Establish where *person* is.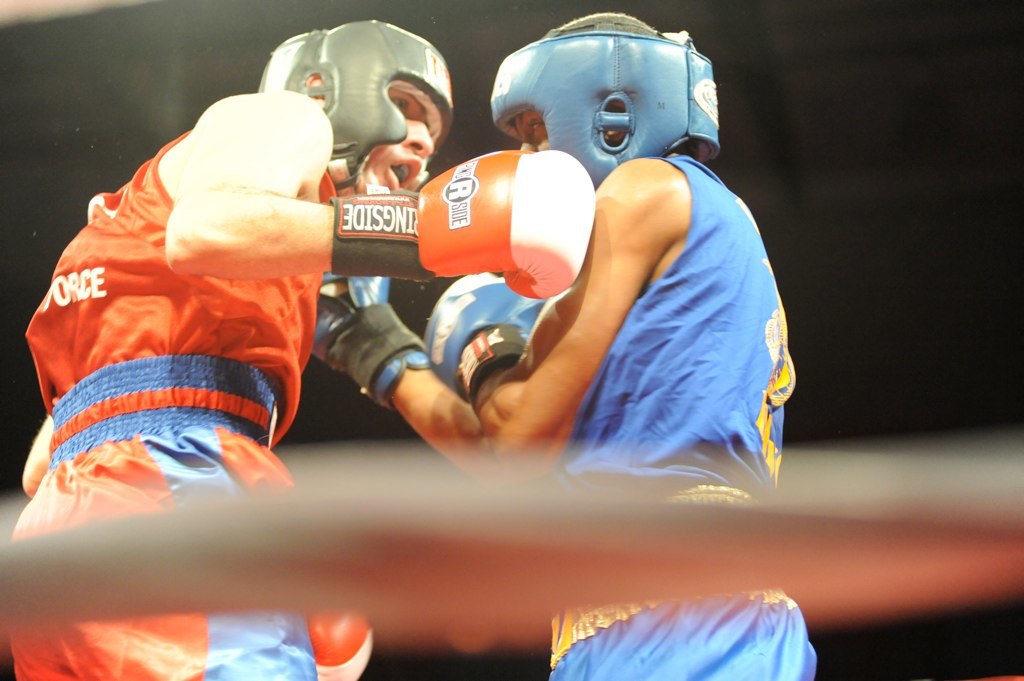
Established at 2,17,595,680.
